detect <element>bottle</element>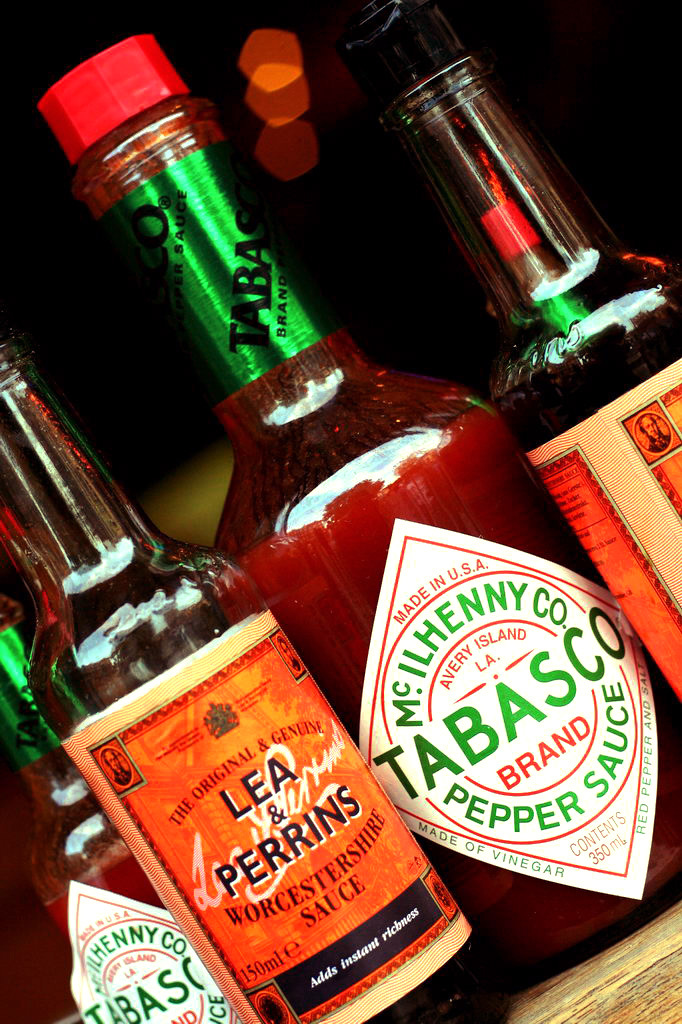
box(327, 0, 681, 723)
